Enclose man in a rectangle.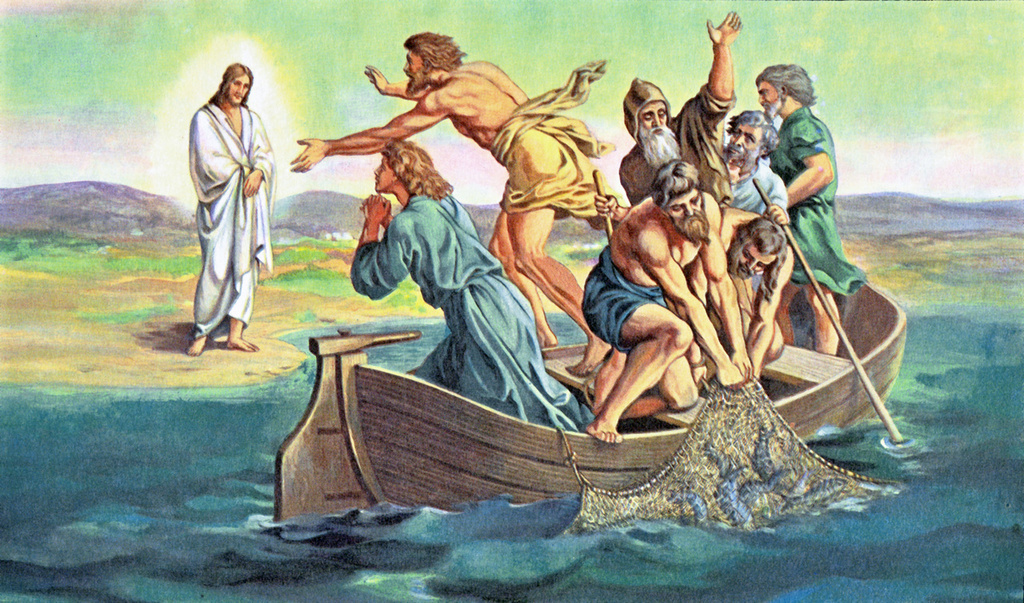
[x1=188, y1=63, x2=279, y2=353].
